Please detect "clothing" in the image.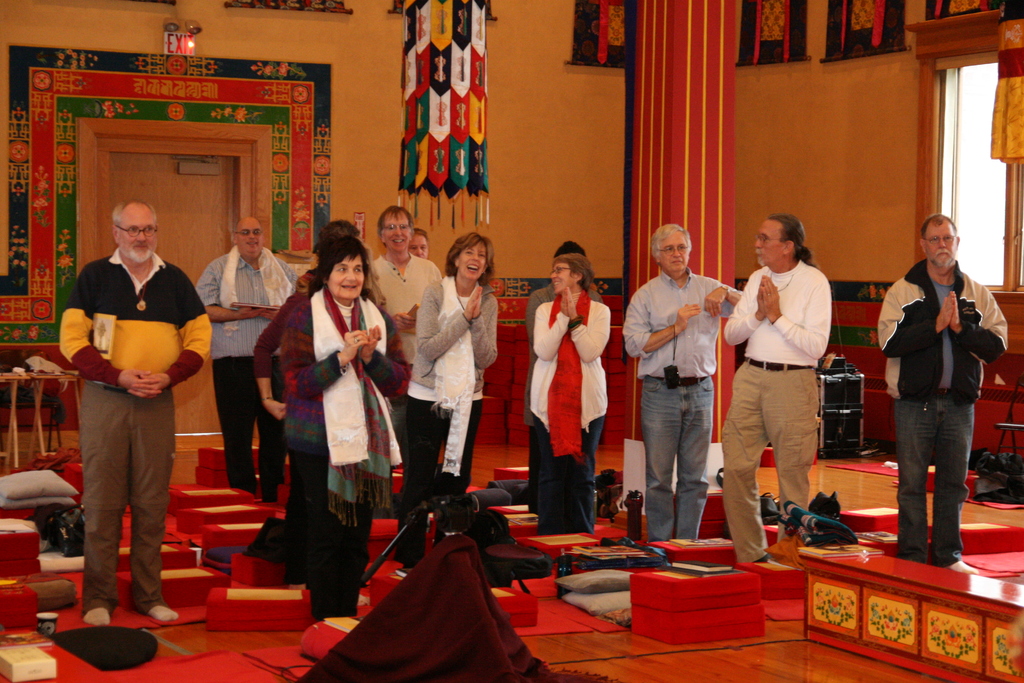
<bbox>618, 270, 743, 537</bbox>.
